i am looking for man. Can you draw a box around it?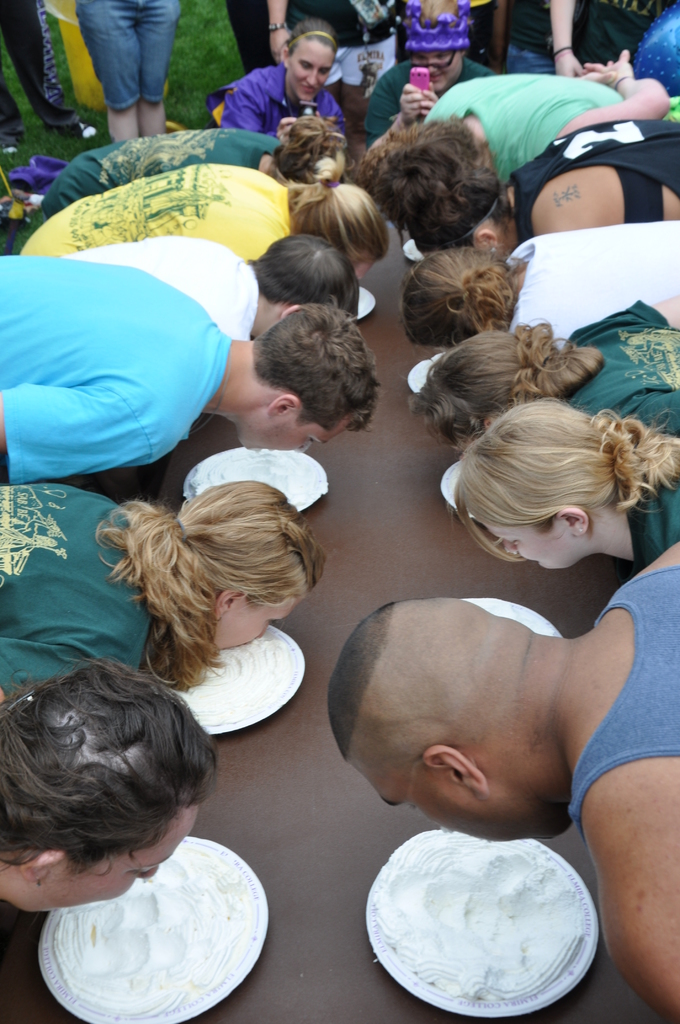
Sure, the bounding box is [214, 27, 372, 189].
